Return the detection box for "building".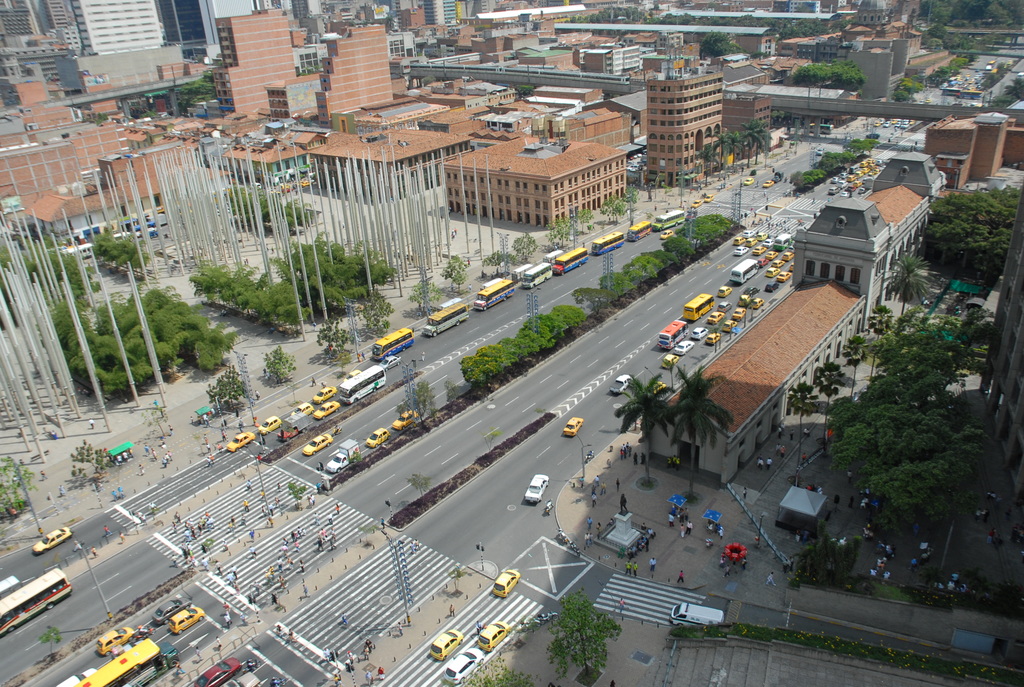
region(314, 24, 394, 127).
